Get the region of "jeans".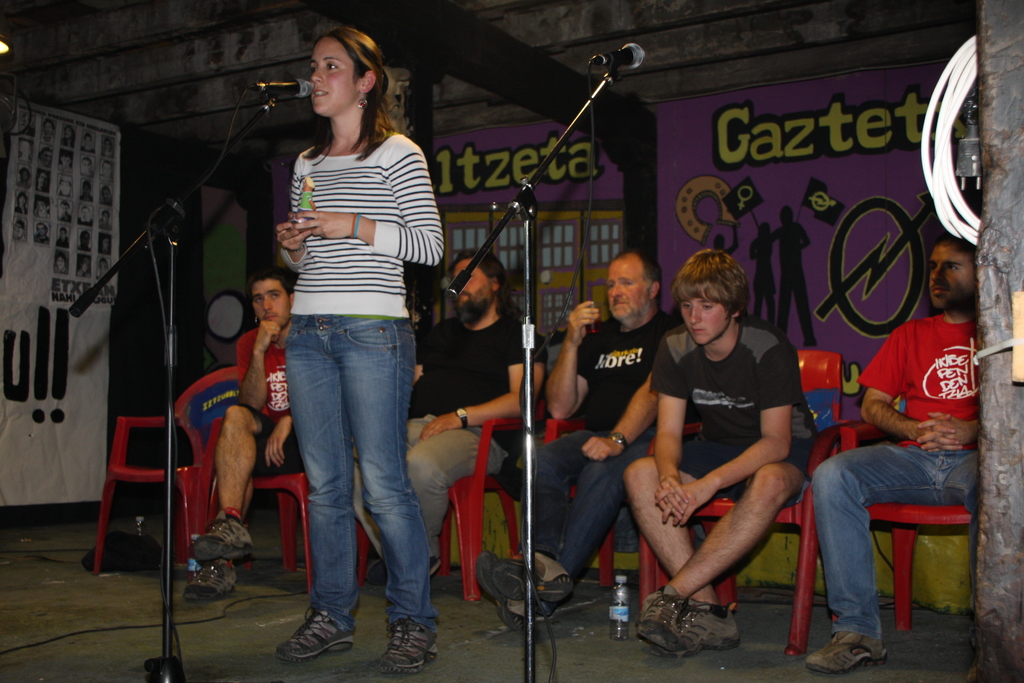
<region>812, 446, 982, 639</region>.
